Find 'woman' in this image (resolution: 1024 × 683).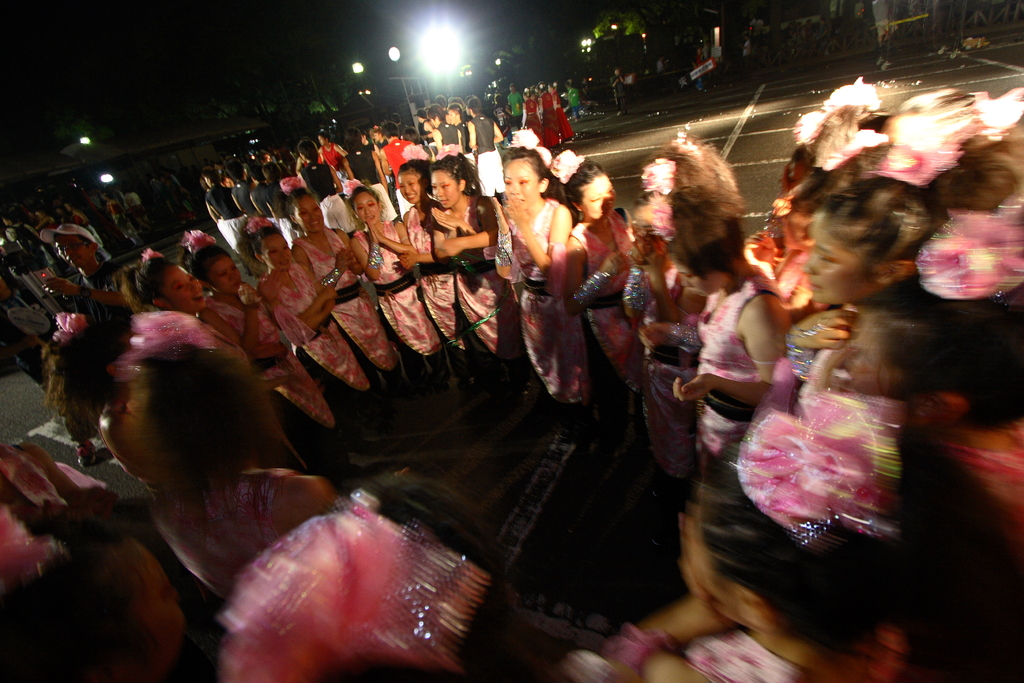
[left=562, top=379, right=915, bottom=675].
